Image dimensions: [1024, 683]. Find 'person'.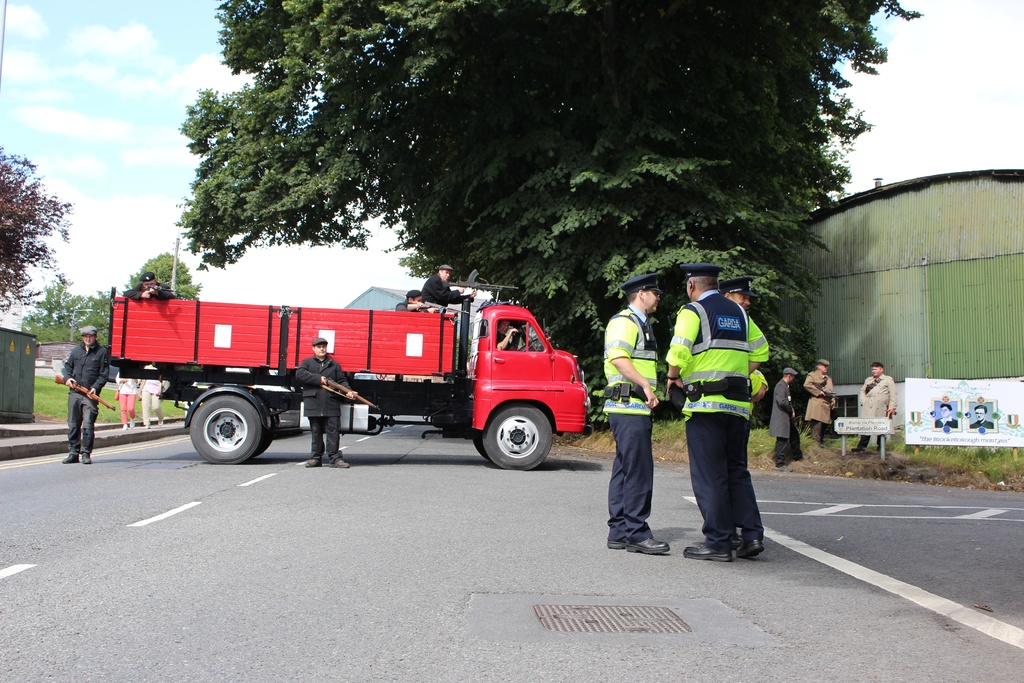
bbox(61, 327, 105, 462).
